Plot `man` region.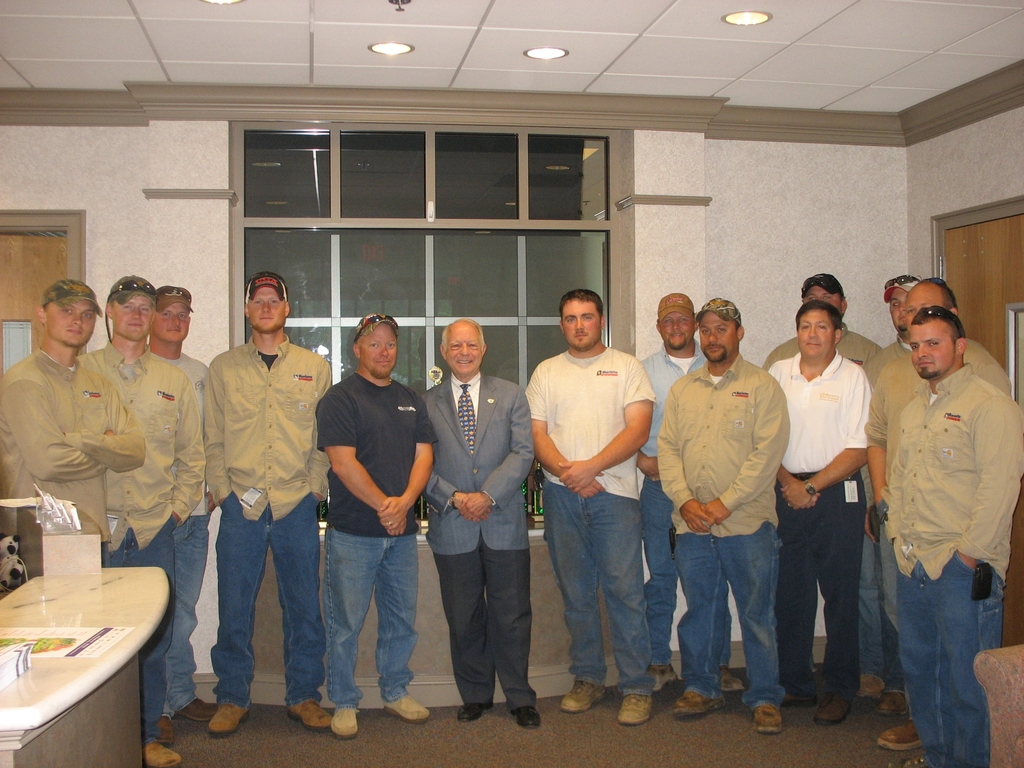
Plotted at Rect(761, 267, 890, 714).
